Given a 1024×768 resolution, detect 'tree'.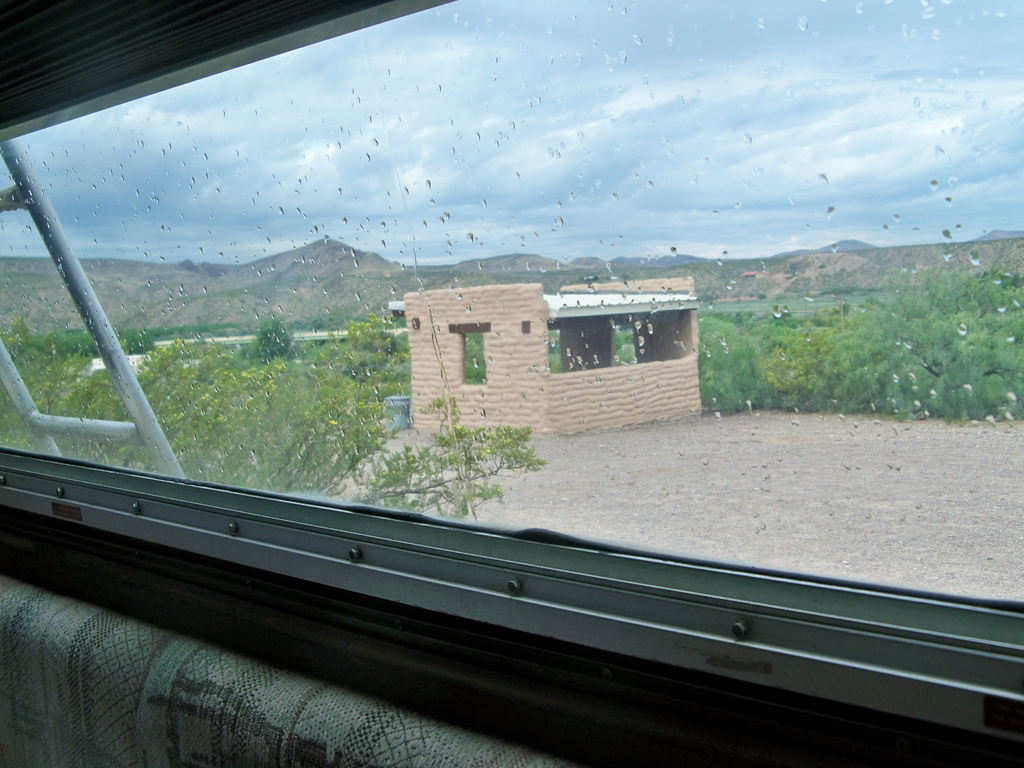
x1=0, y1=319, x2=133, y2=444.
